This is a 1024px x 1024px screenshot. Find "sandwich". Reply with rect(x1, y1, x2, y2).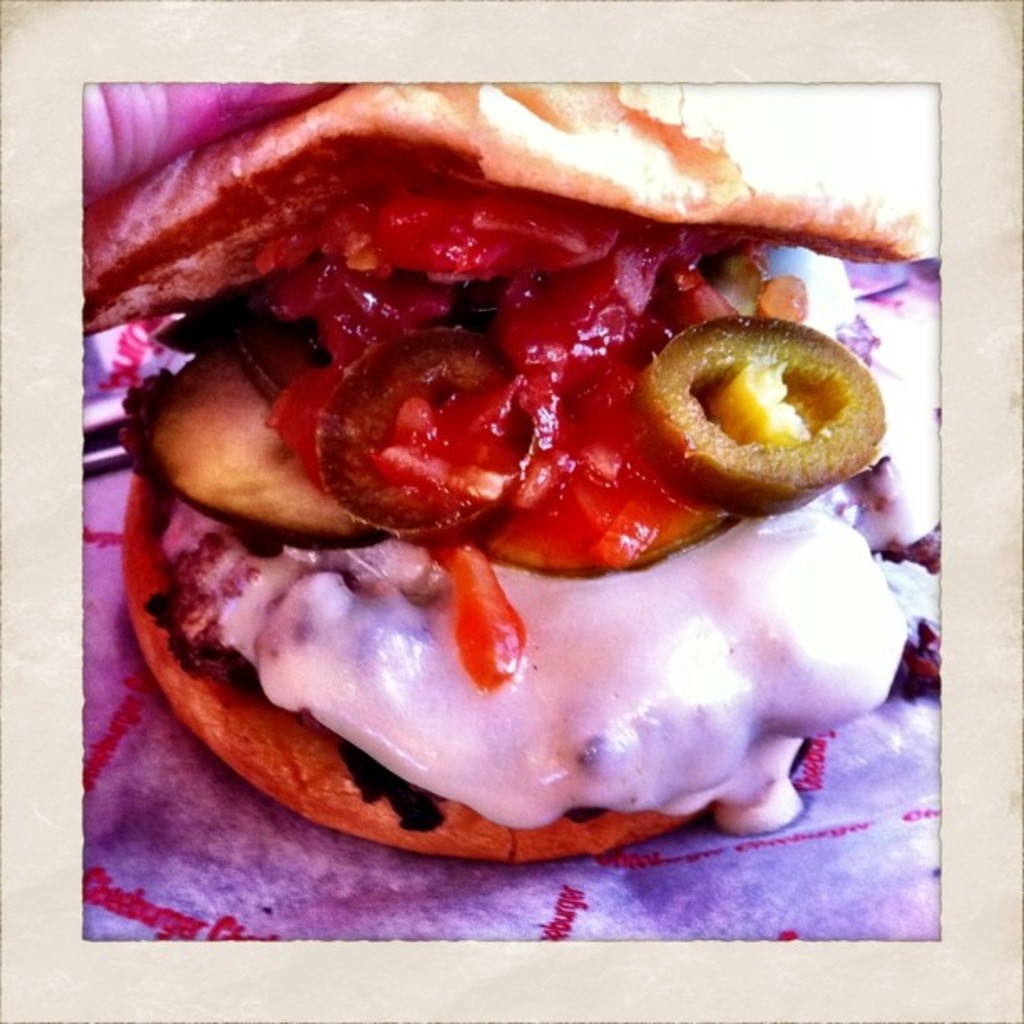
rect(80, 79, 939, 873).
